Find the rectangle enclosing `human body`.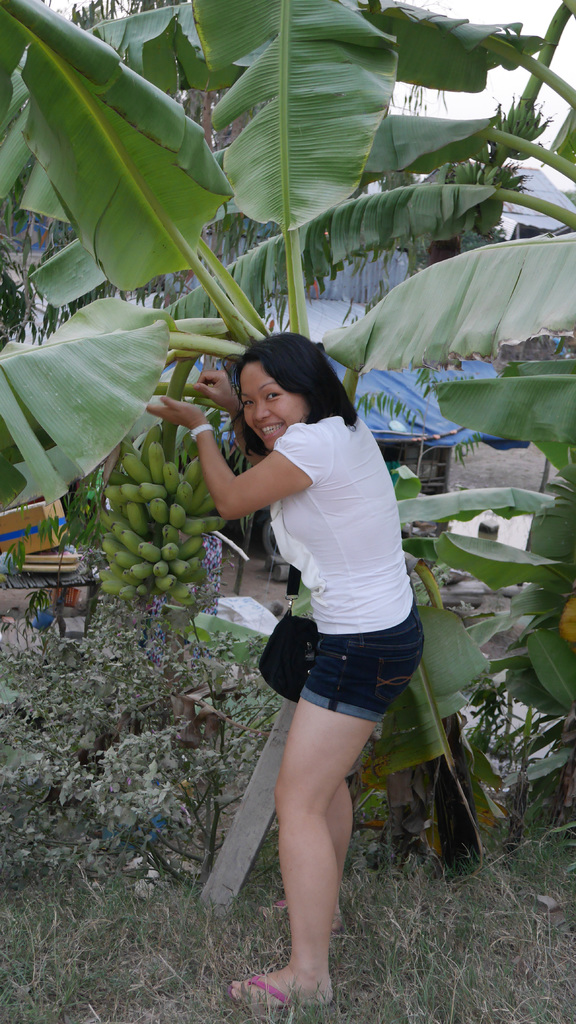
{"left": 232, "top": 429, "right": 415, "bottom": 1009}.
